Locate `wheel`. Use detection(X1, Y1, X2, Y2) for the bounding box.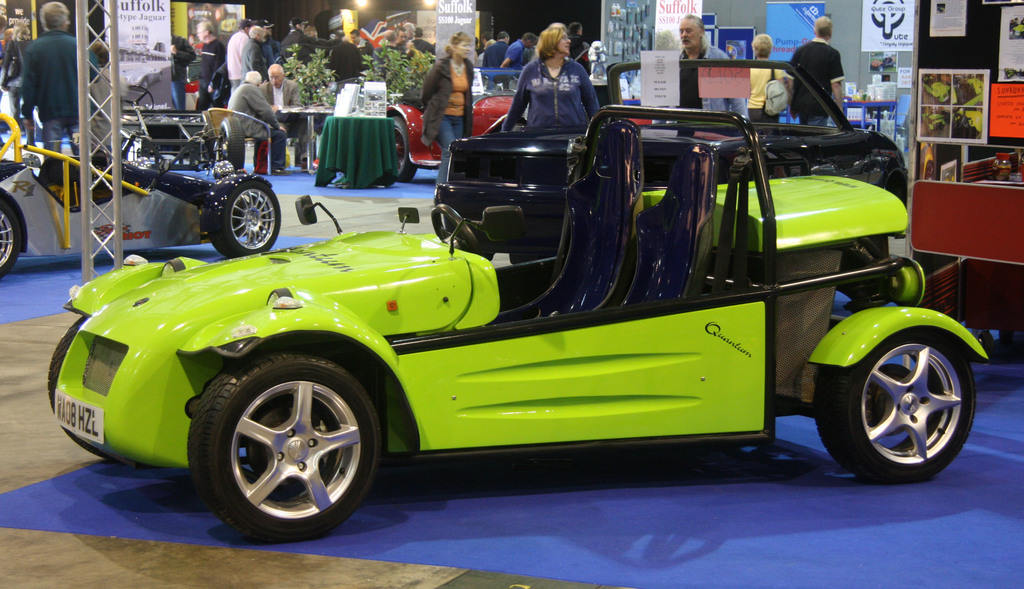
detection(388, 121, 416, 180).
